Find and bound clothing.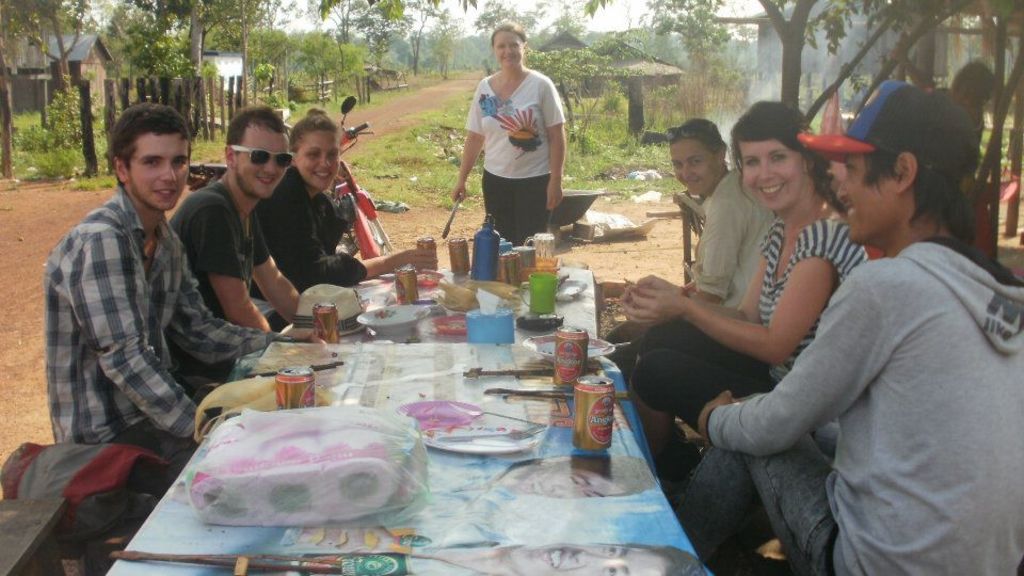
Bound: [x1=267, y1=163, x2=369, y2=294].
